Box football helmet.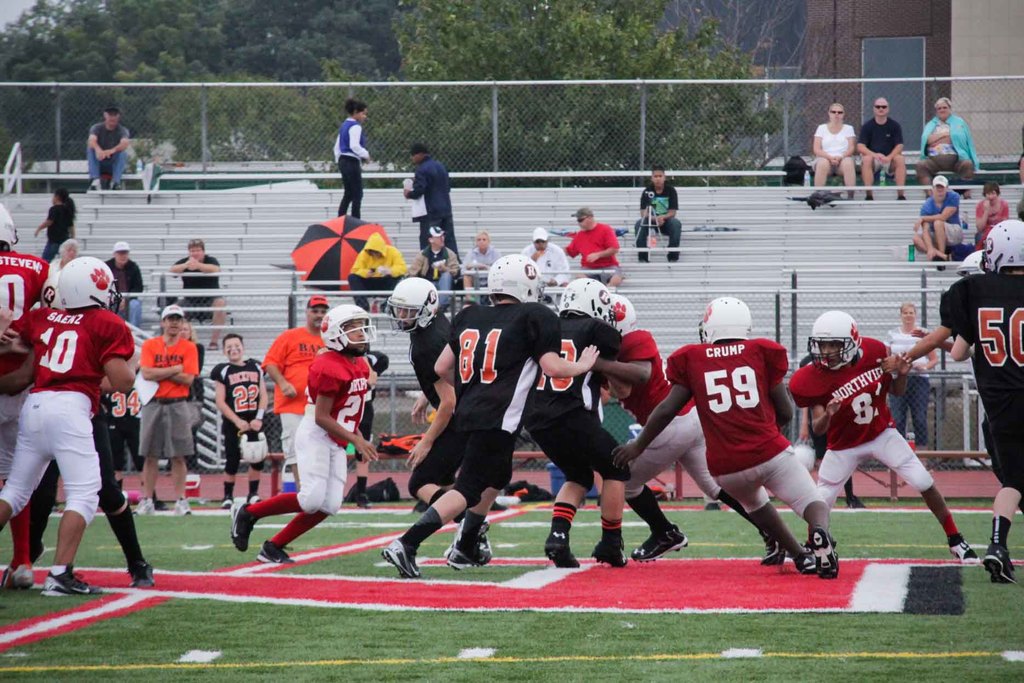
x1=383 y1=277 x2=436 y2=336.
